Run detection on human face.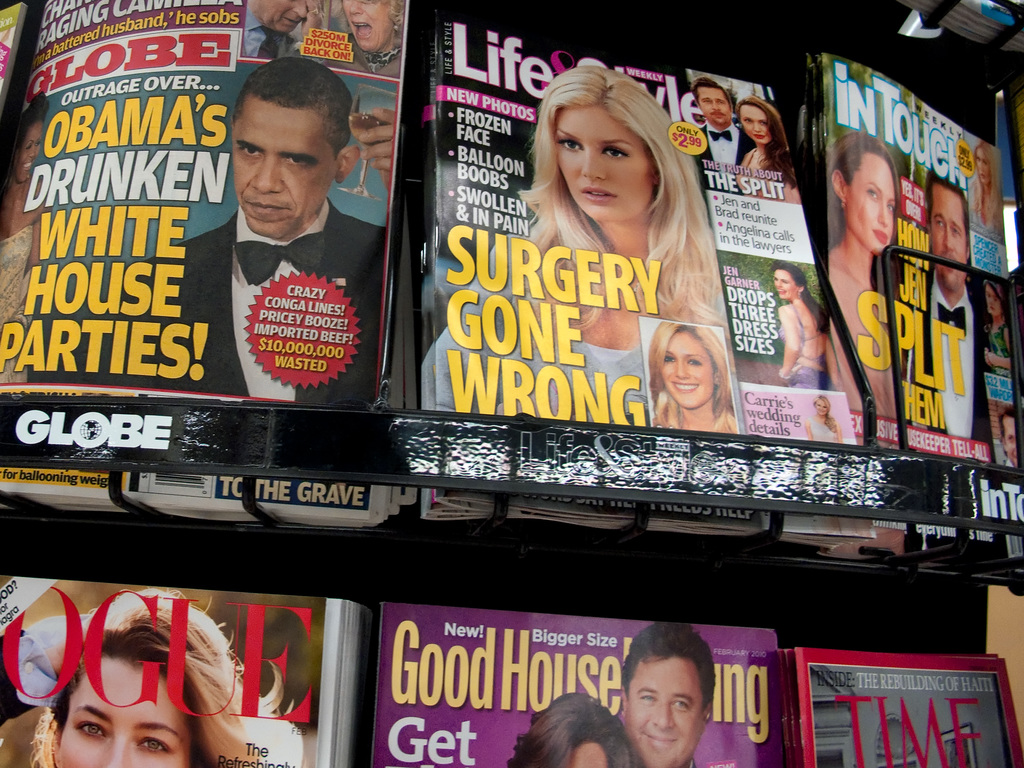
Result: bbox(627, 656, 705, 767).
